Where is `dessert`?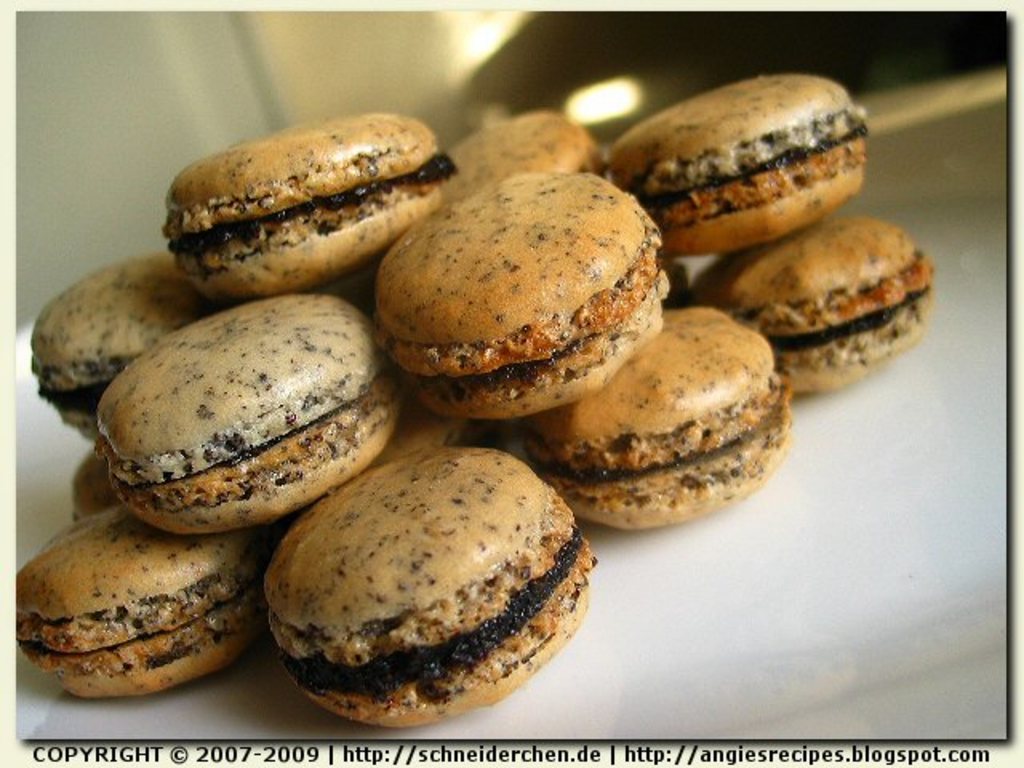
detection(382, 162, 682, 429).
